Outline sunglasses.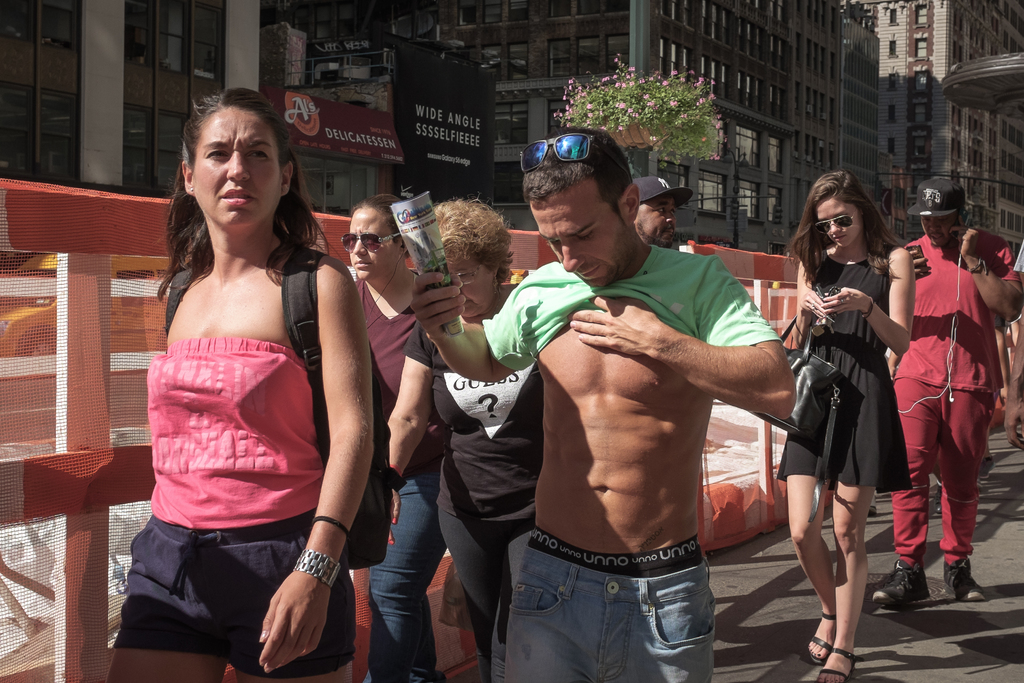
Outline: x1=343 y1=234 x2=406 y2=252.
